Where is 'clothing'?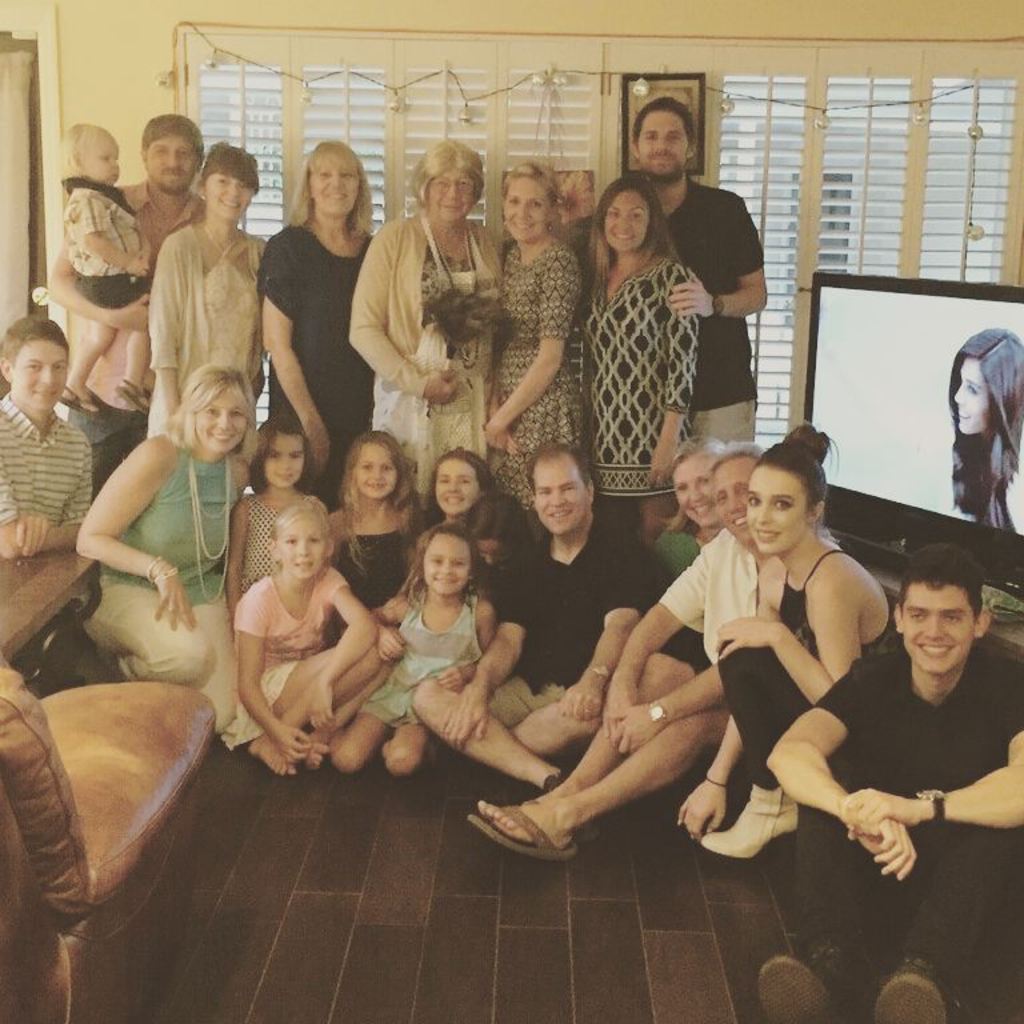
box=[653, 519, 729, 632].
